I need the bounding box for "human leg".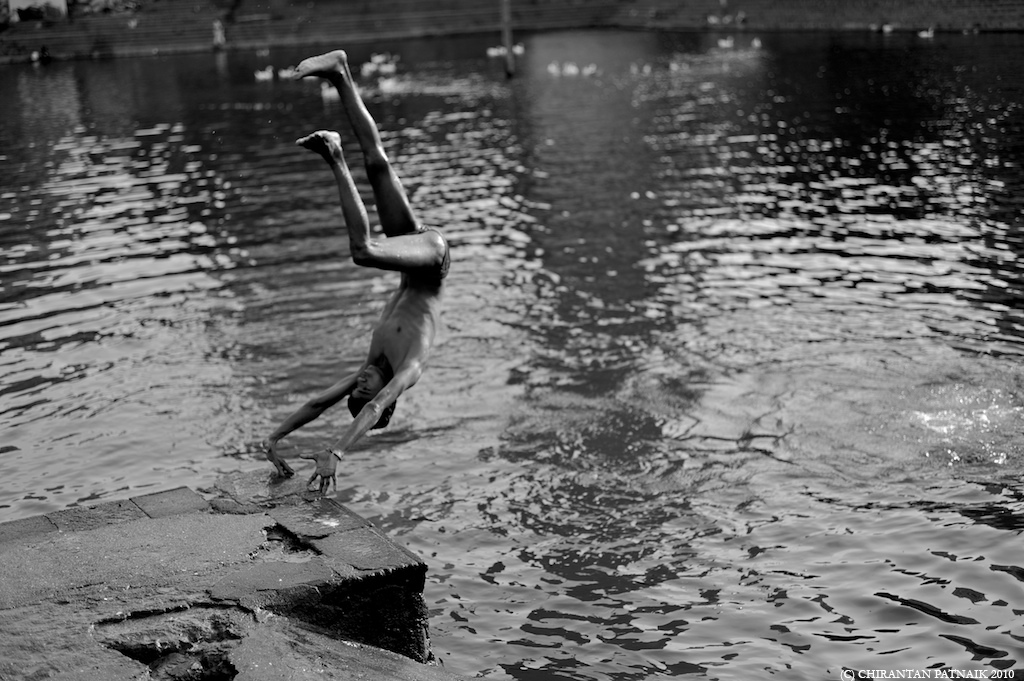
Here it is: detection(297, 49, 420, 234).
